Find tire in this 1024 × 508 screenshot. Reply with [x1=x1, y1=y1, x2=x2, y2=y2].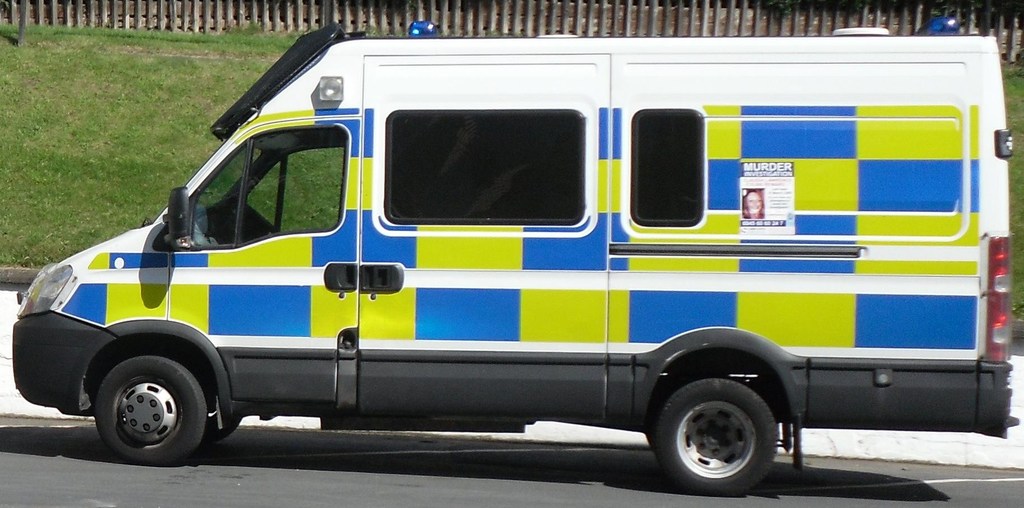
[x1=96, y1=356, x2=205, y2=467].
